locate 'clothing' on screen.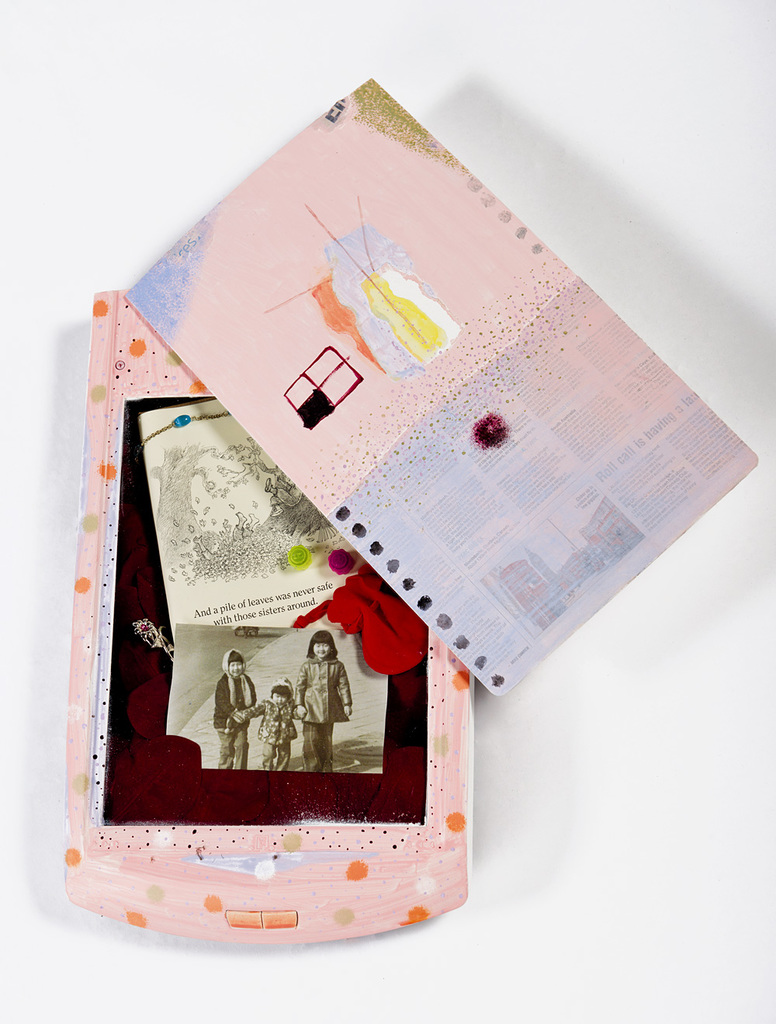
On screen at box=[290, 655, 355, 773].
